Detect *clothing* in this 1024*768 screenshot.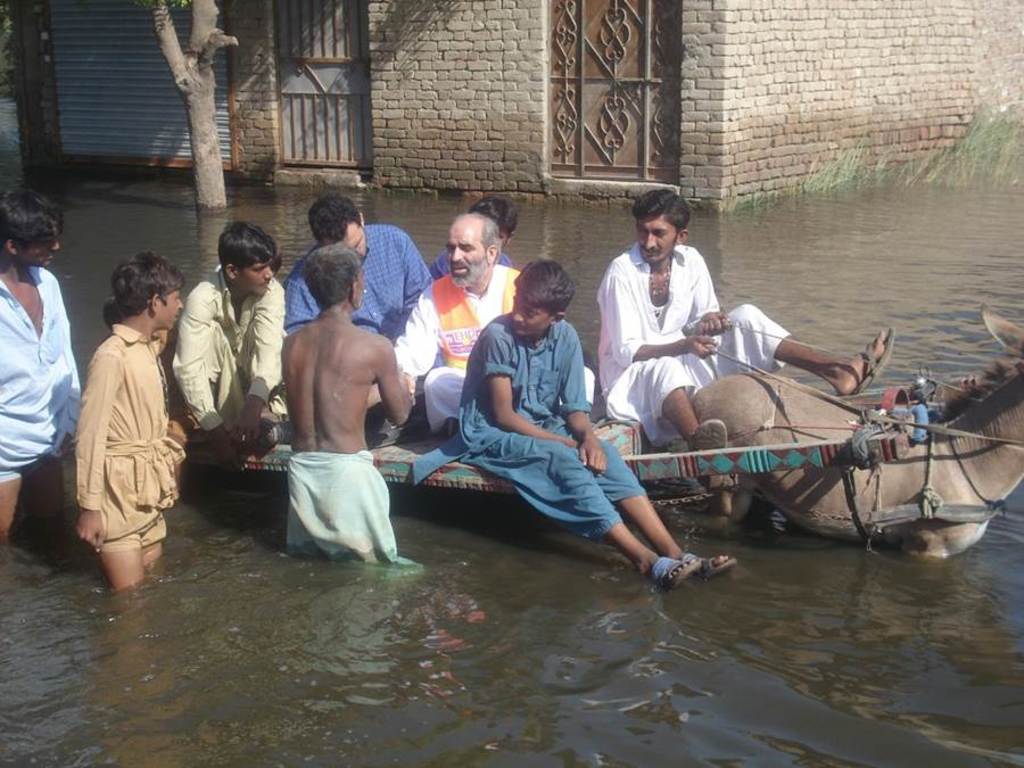
Detection: [432,246,513,279].
